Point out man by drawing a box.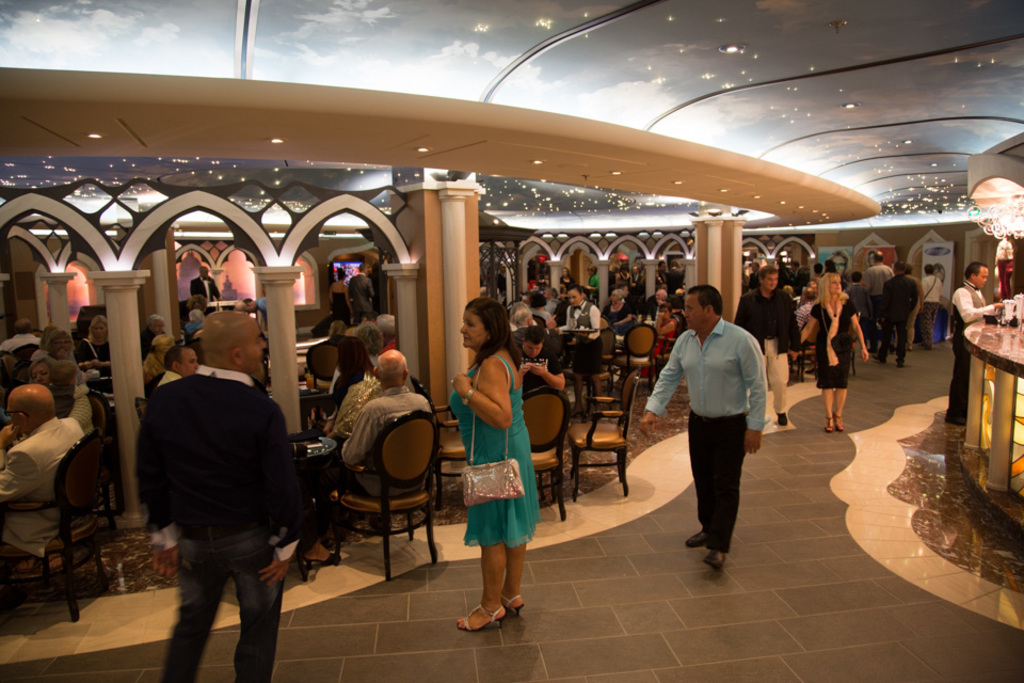
[x1=115, y1=307, x2=315, y2=682].
